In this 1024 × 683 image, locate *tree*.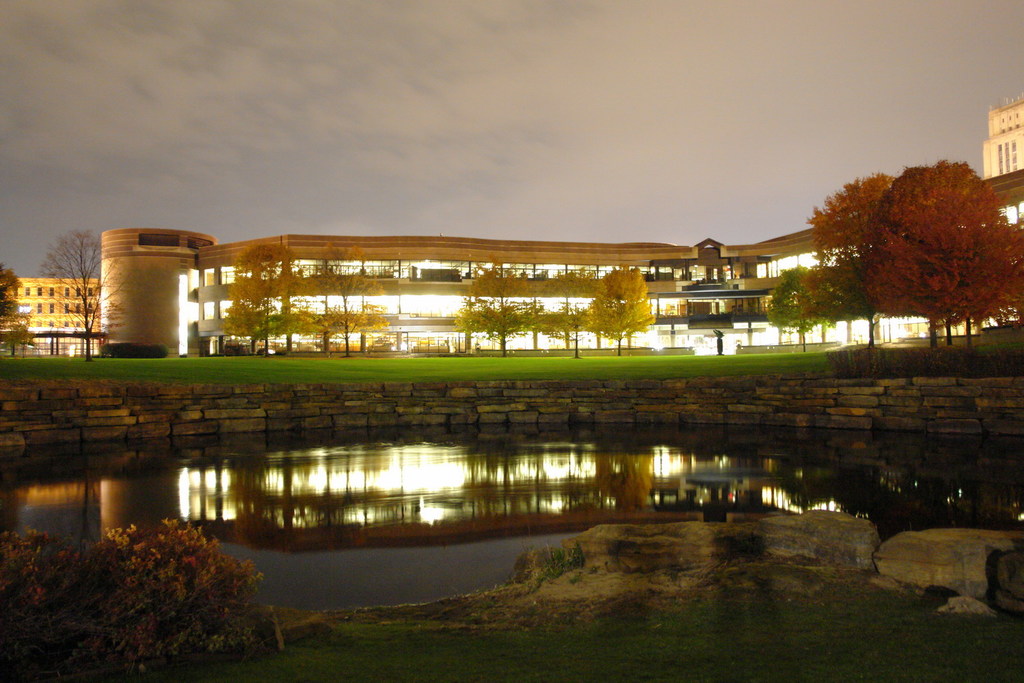
Bounding box: (x1=225, y1=237, x2=302, y2=354).
